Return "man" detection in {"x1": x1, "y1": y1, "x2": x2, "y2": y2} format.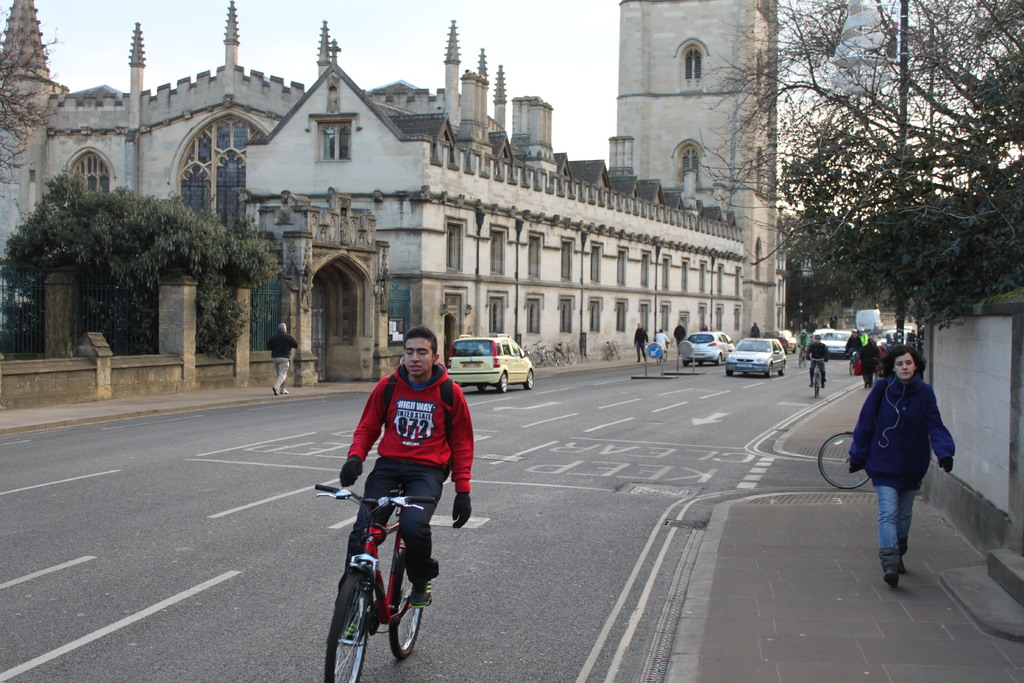
{"x1": 266, "y1": 322, "x2": 300, "y2": 395}.
